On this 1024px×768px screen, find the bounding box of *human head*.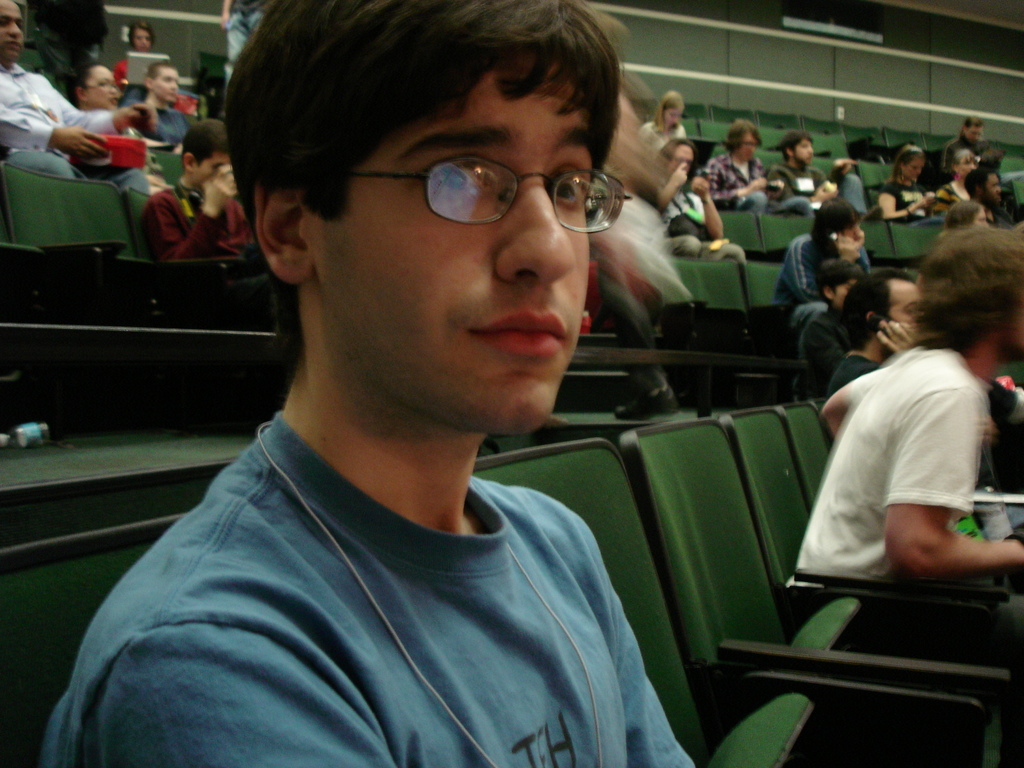
Bounding box: region(174, 120, 235, 189).
